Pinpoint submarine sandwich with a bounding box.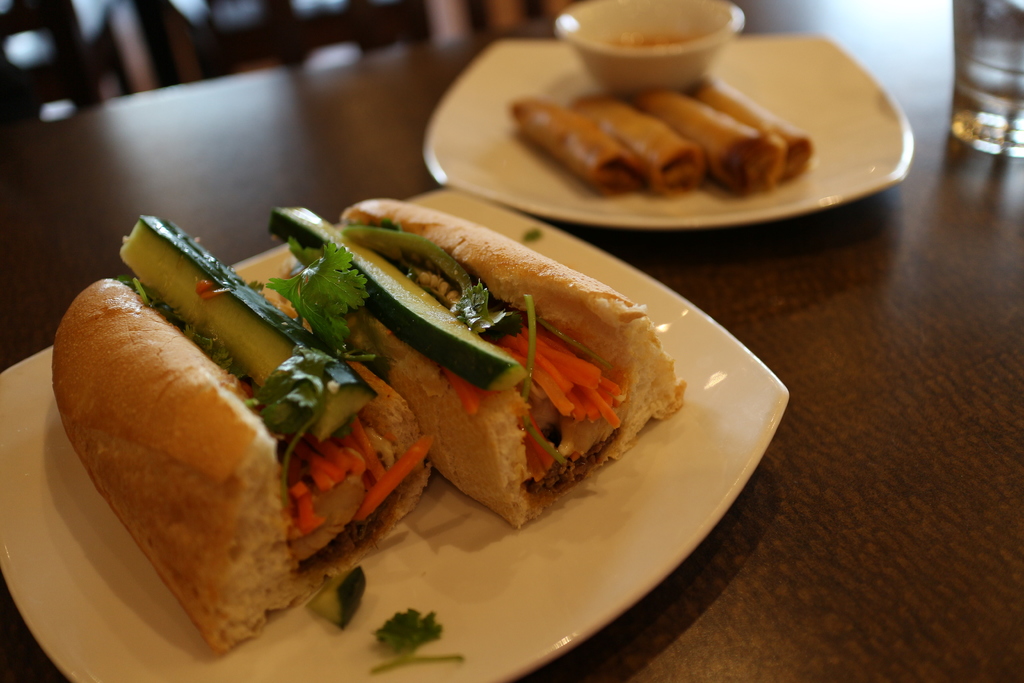
l=113, t=175, r=707, b=640.
